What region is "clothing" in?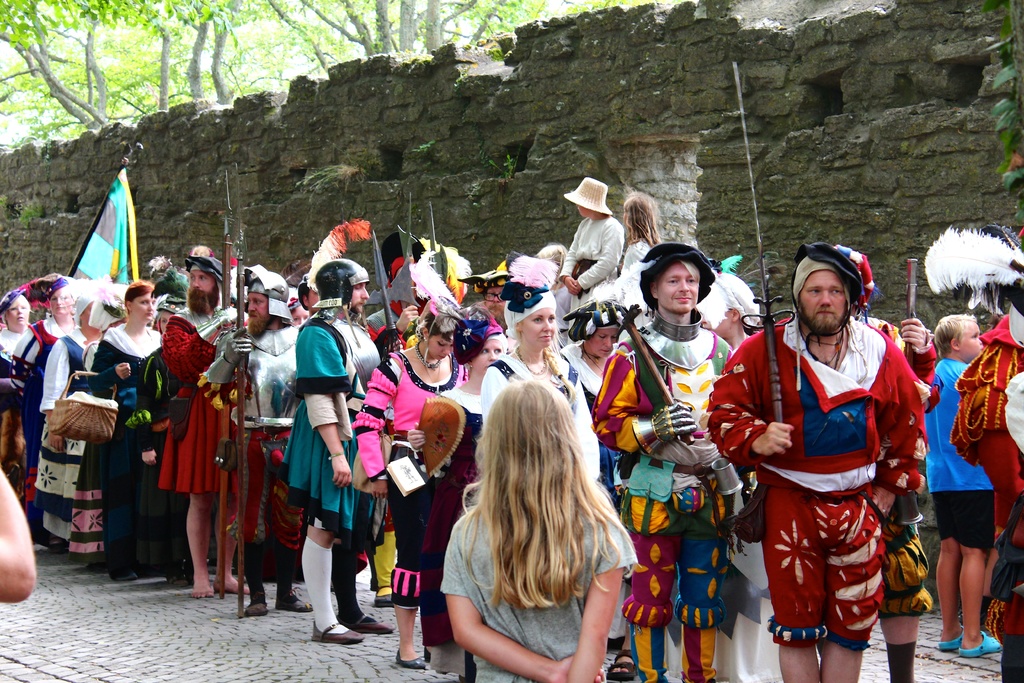
(left=281, top=309, right=381, bottom=530).
